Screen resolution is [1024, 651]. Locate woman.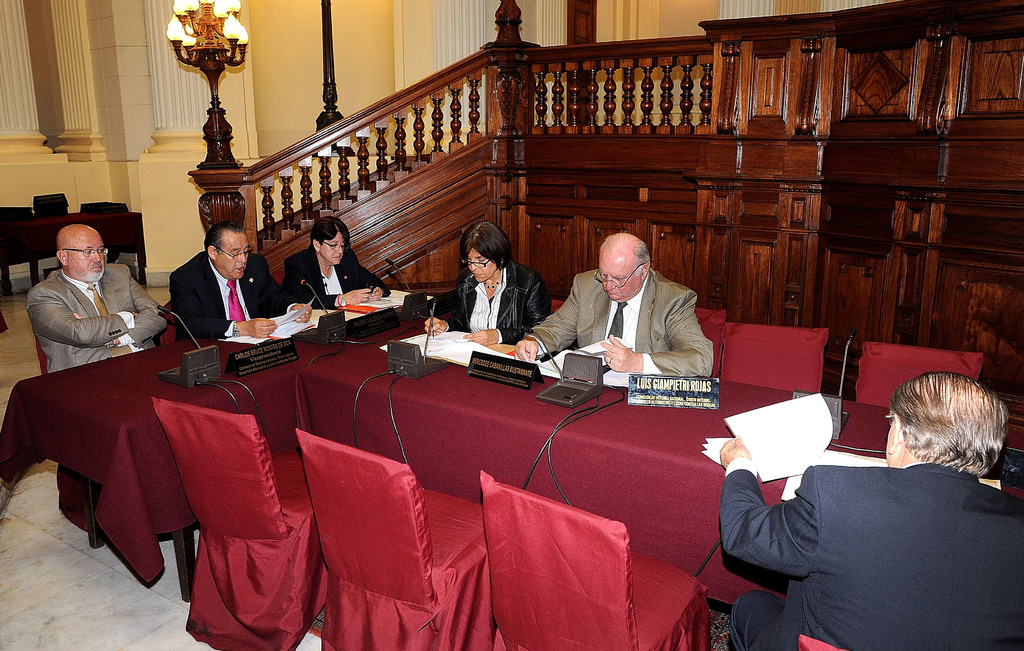
424/220/552/345.
